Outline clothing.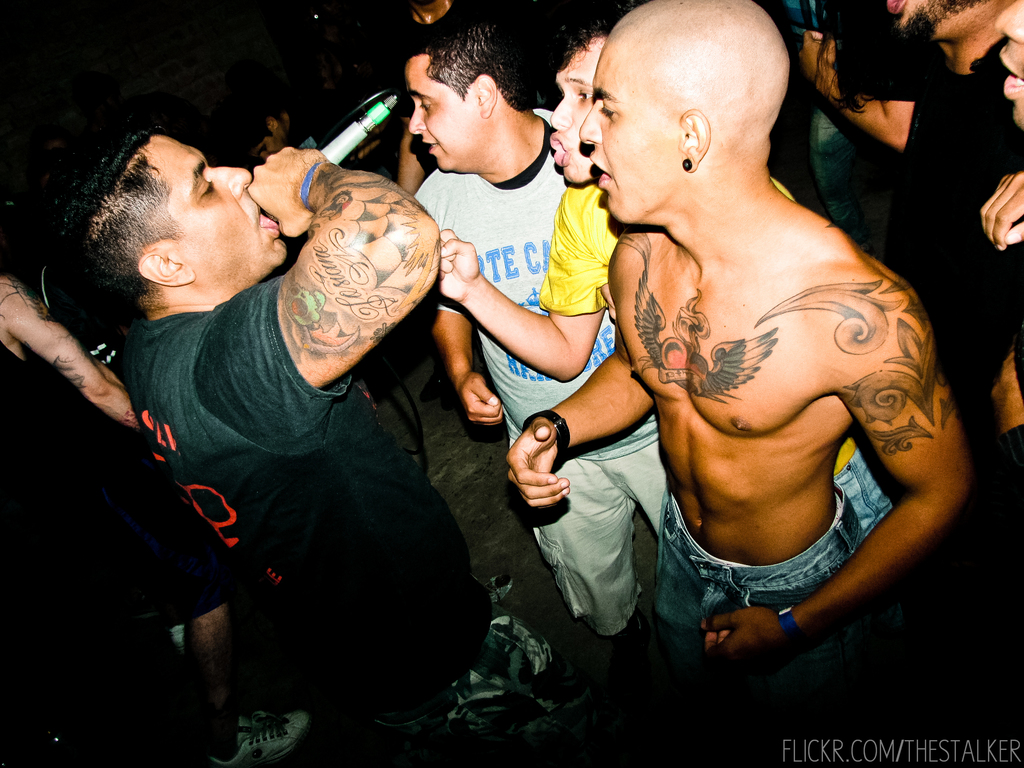
Outline: bbox=(878, 30, 1023, 436).
